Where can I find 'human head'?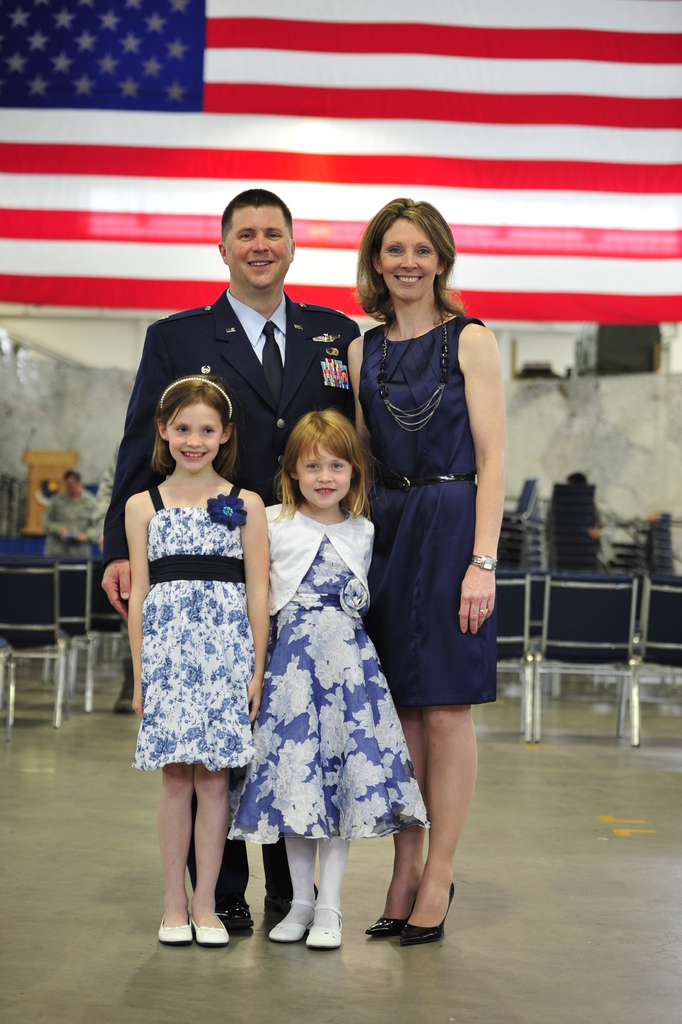
You can find it at <region>359, 195, 456, 309</region>.
